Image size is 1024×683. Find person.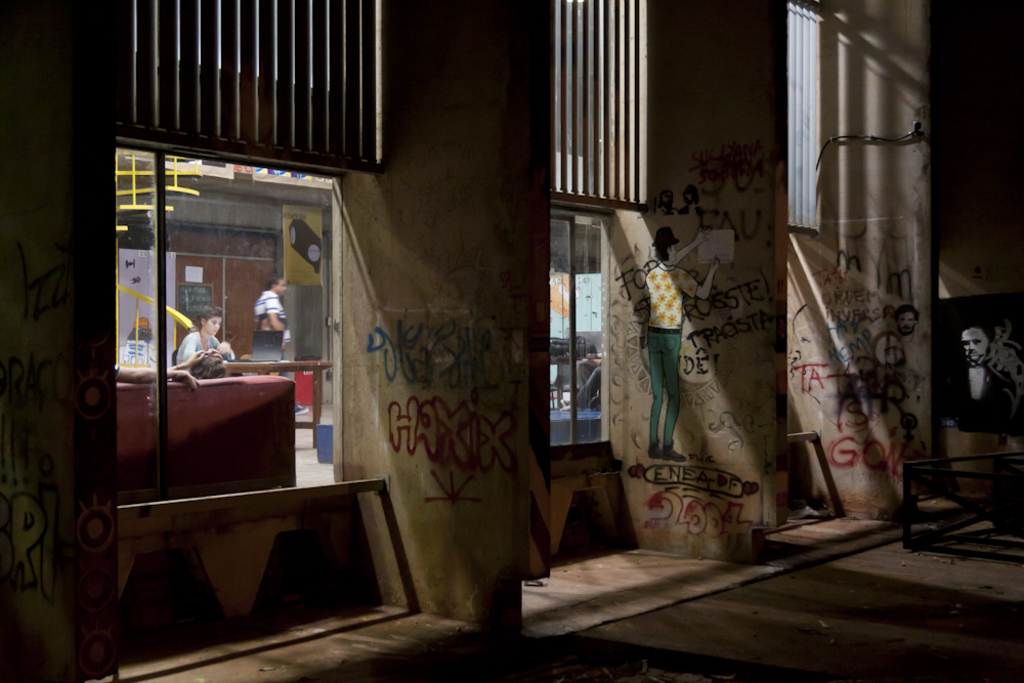
bbox(941, 325, 1023, 436).
